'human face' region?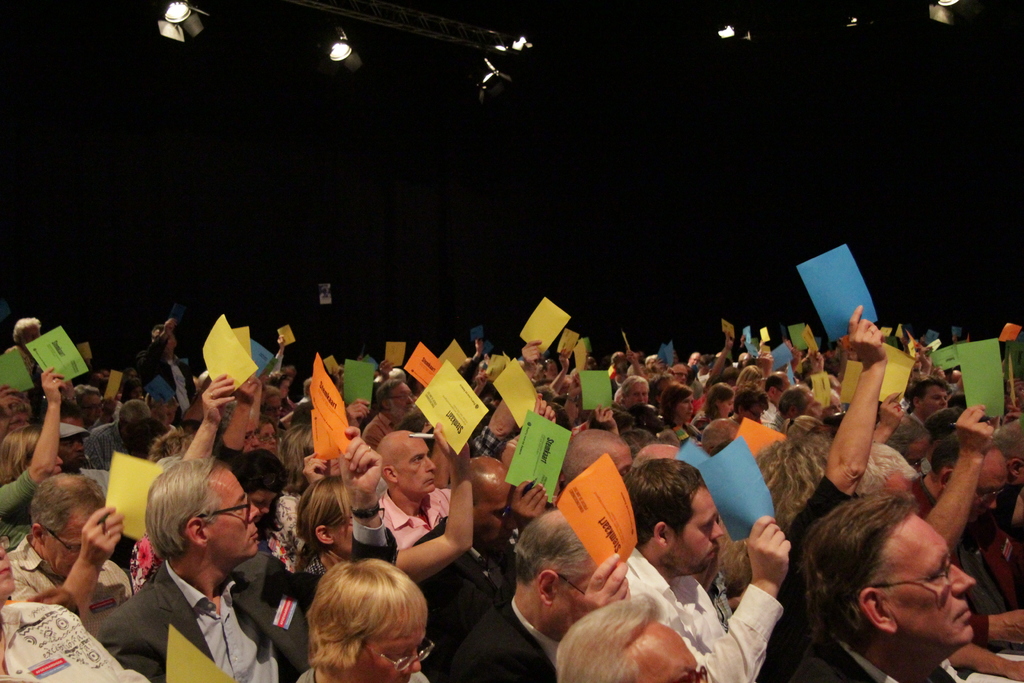
pyautogui.locateOnScreen(397, 436, 440, 497)
